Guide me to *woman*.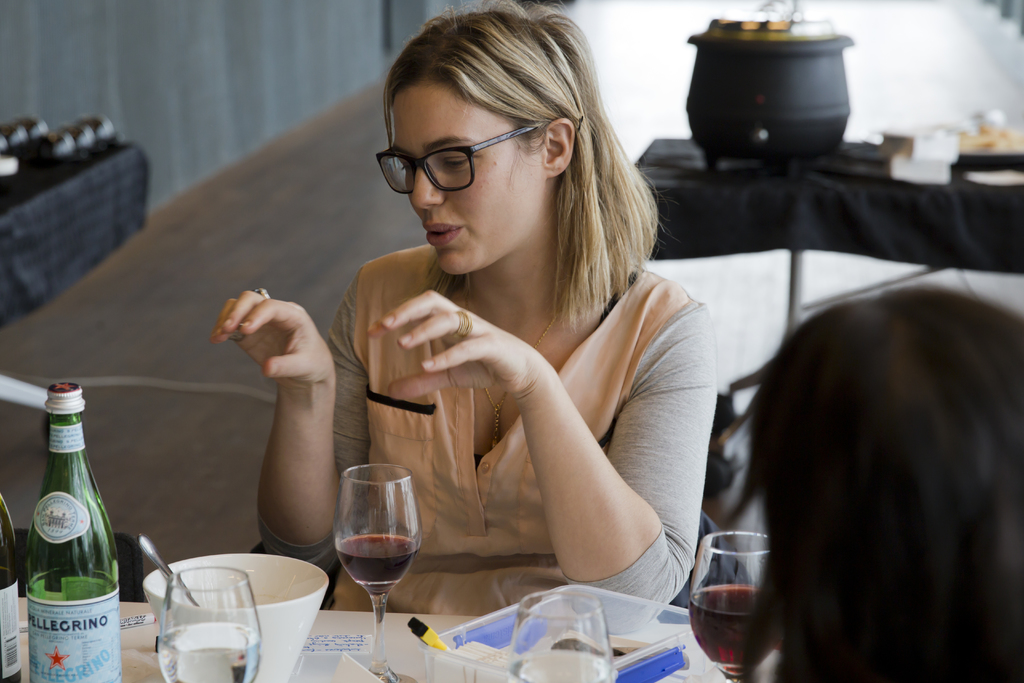
Guidance: [x1=719, y1=278, x2=1023, y2=682].
